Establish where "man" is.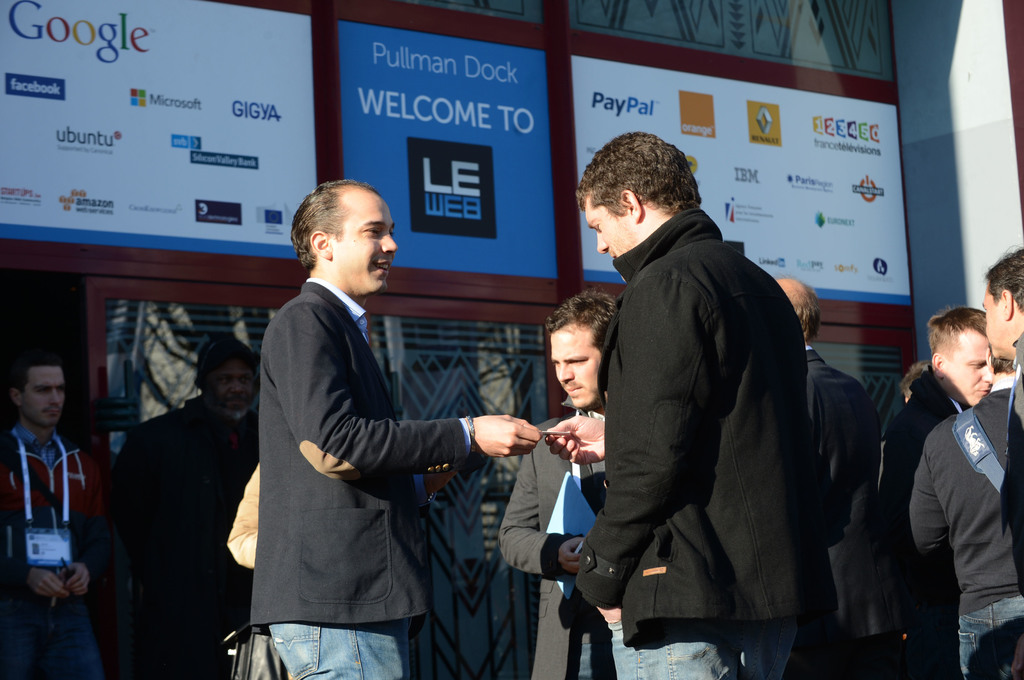
Established at {"left": 207, "top": 352, "right": 257, "bottom": 415}.
